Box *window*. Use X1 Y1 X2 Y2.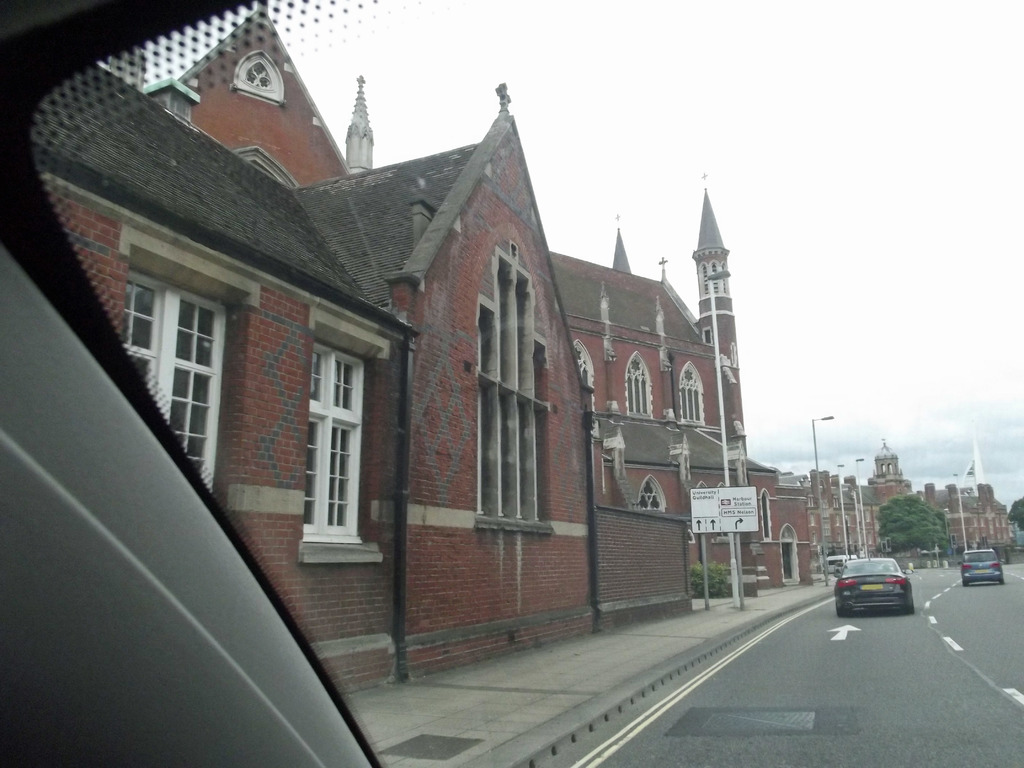
620 346 657 417.
